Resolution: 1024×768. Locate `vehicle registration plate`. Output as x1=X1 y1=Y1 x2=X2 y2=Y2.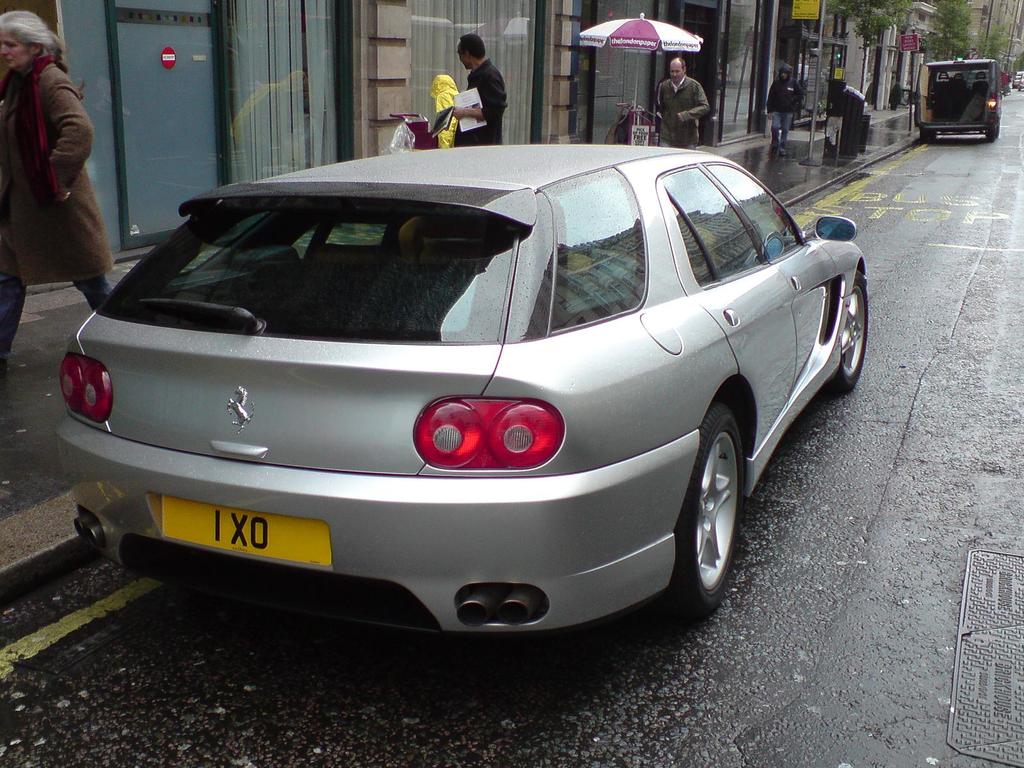
x1=162 y1=494 x2=332 y2=566.
